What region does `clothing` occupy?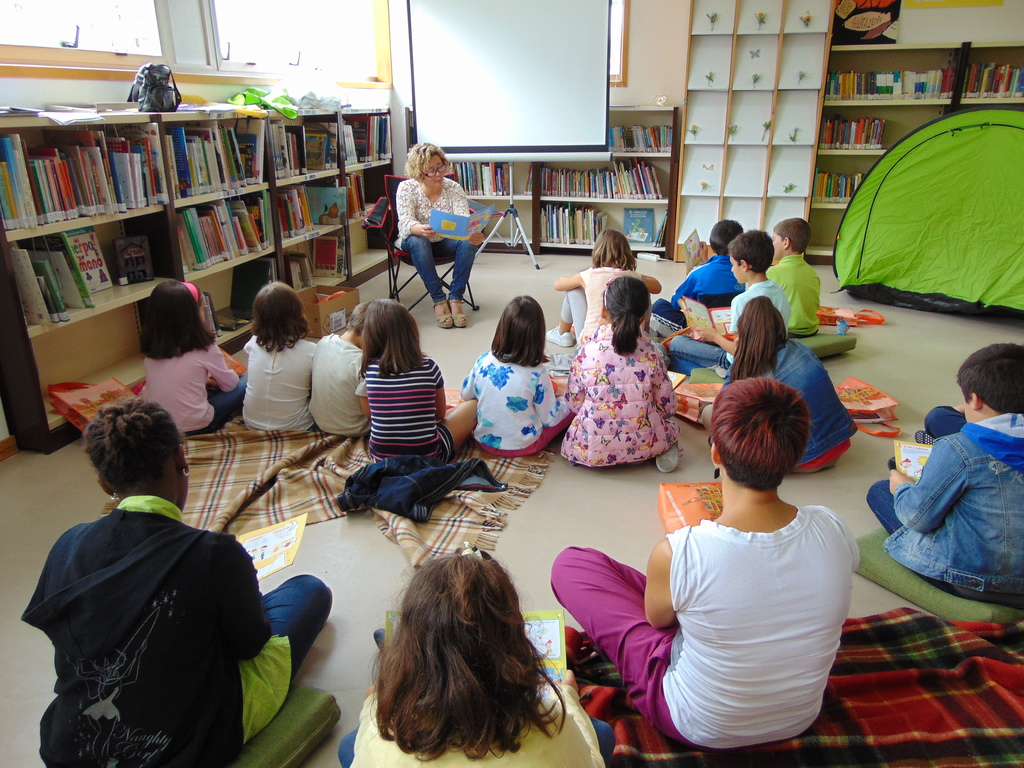
x1=404 y1=237 x2=481 y2=302.
